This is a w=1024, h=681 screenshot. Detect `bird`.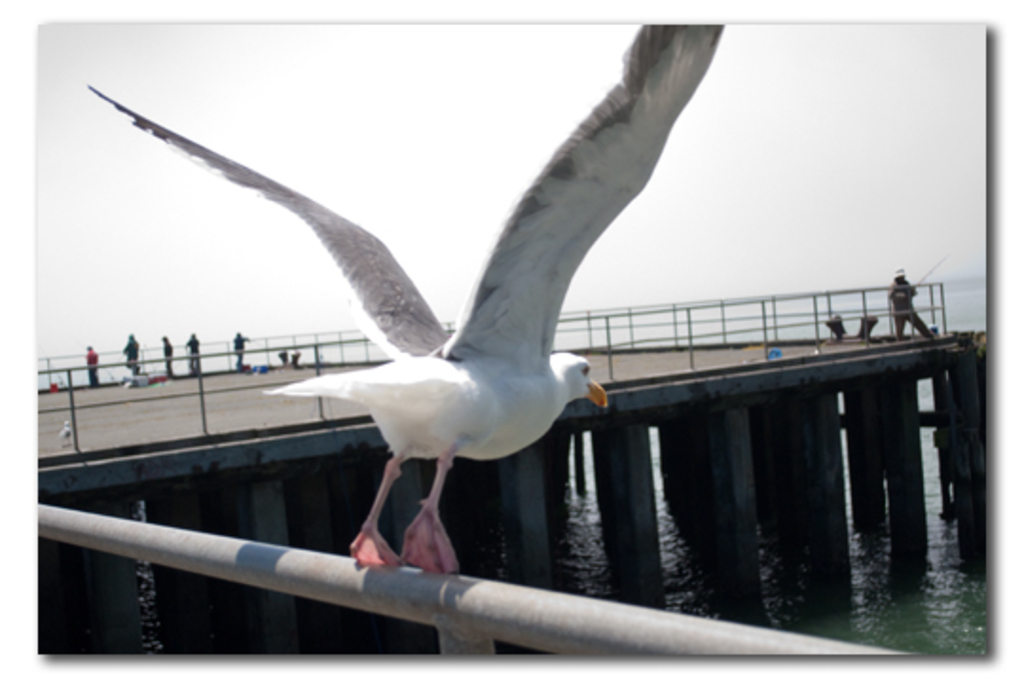
bbox(78, 15, 728, 586).
